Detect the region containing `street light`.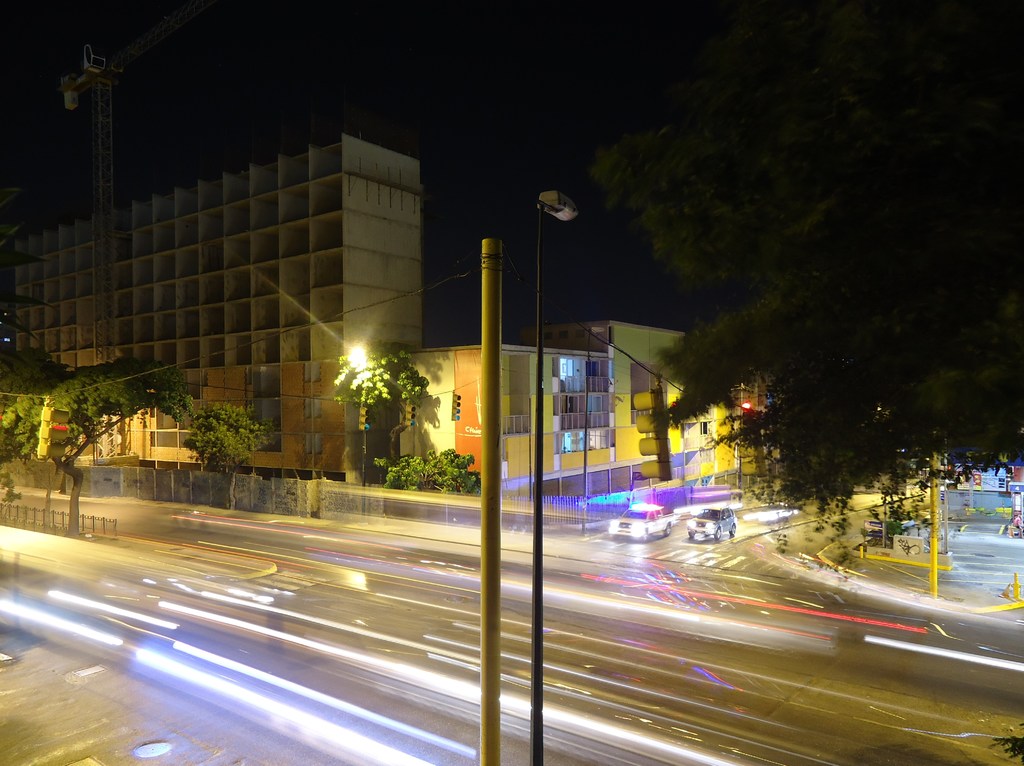
box(730, 383, 751, 494).
